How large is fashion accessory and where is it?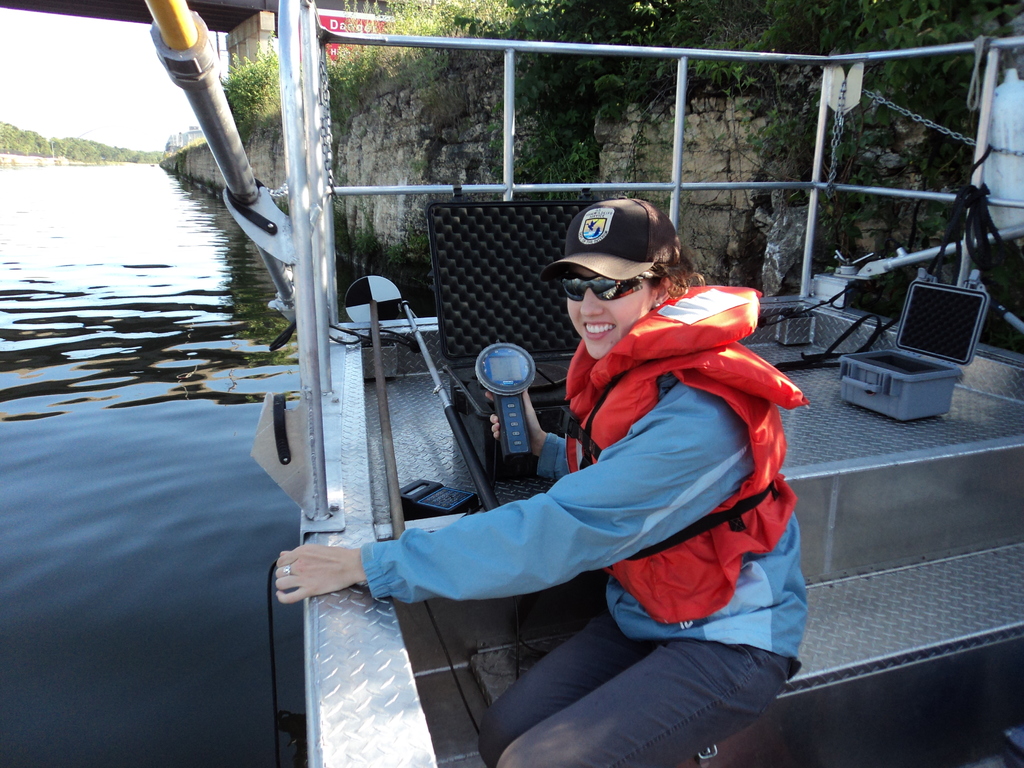
Bounding box: [left=540, top=195, right=680, bottom=282].
